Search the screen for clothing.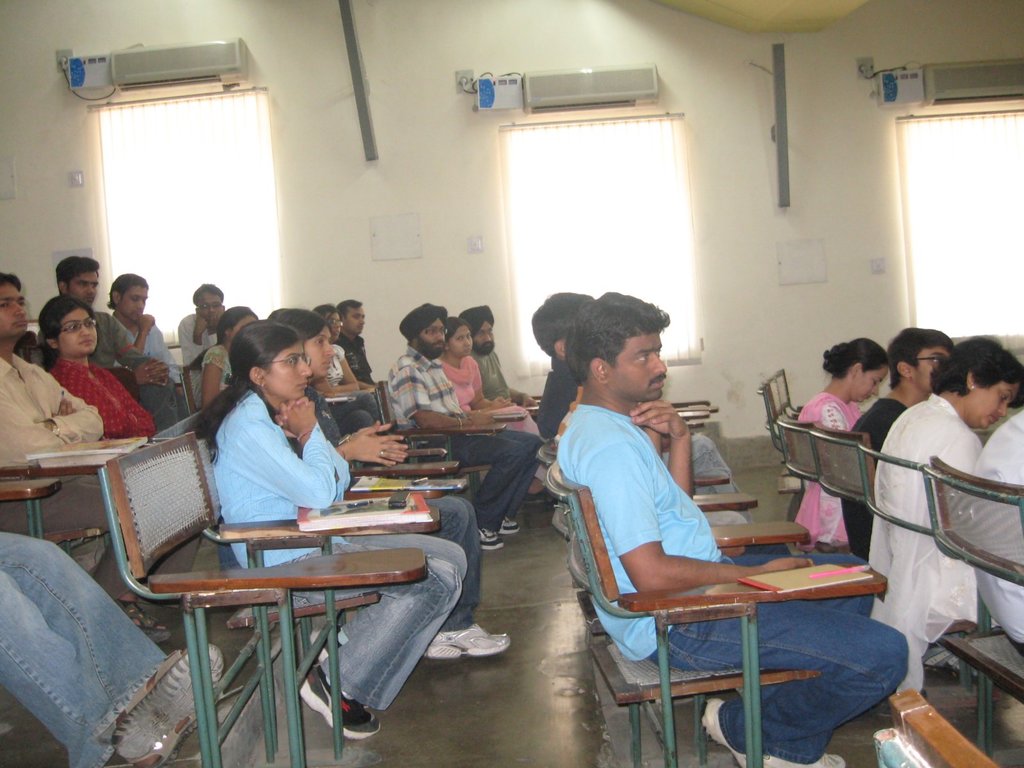
Found at 866:358:1007:665.
